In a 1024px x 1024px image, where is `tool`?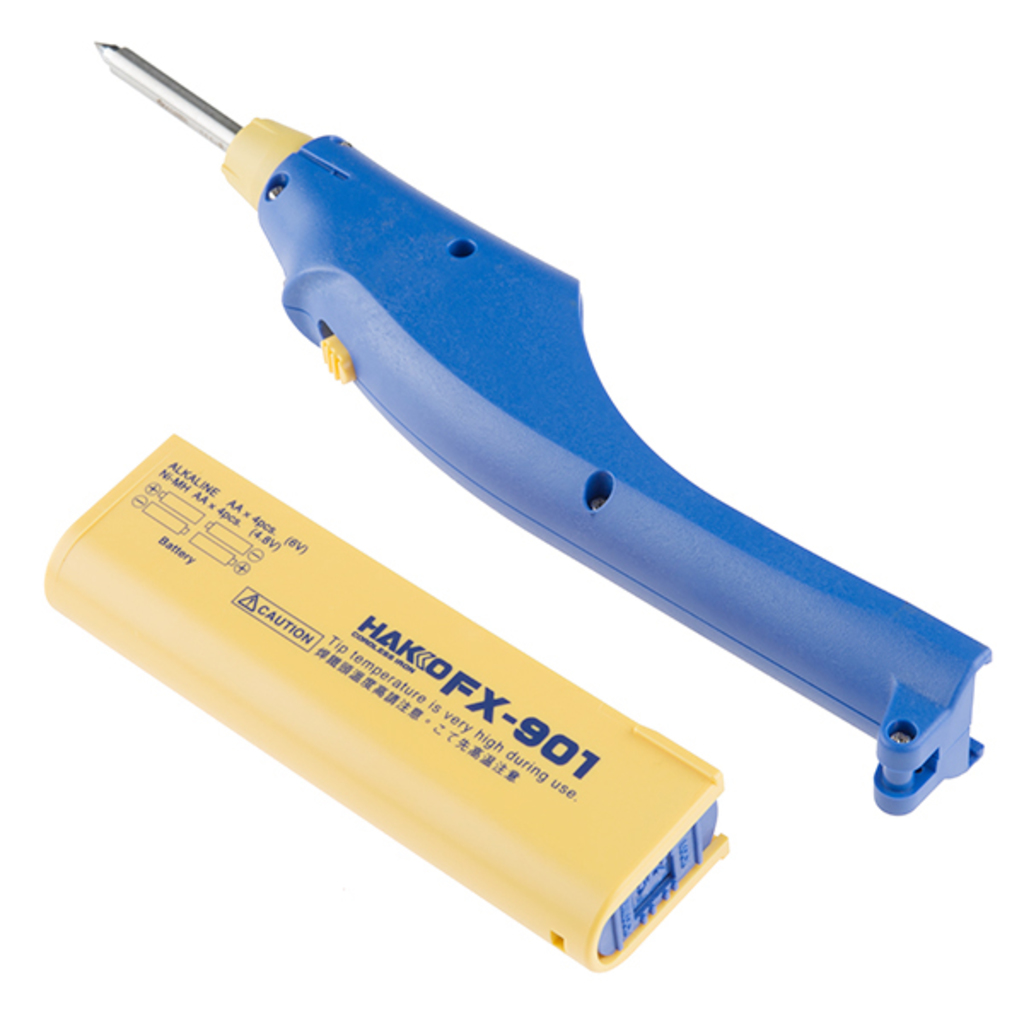
bbox(84, 31, 1023, 899).
